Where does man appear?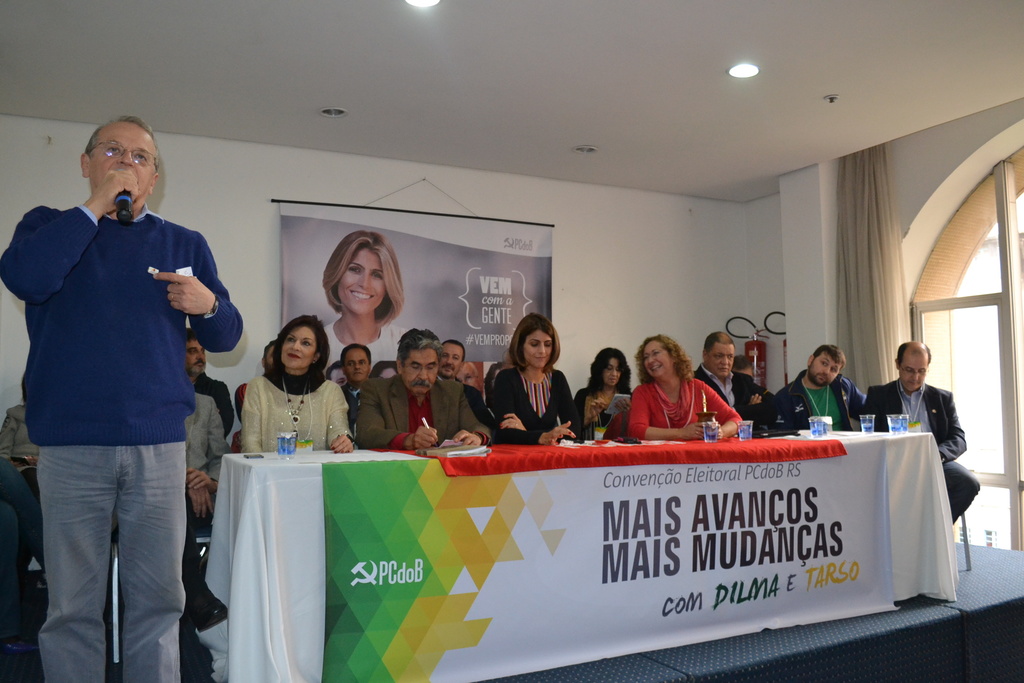
Appears at region(184, 329, 234, 434).
